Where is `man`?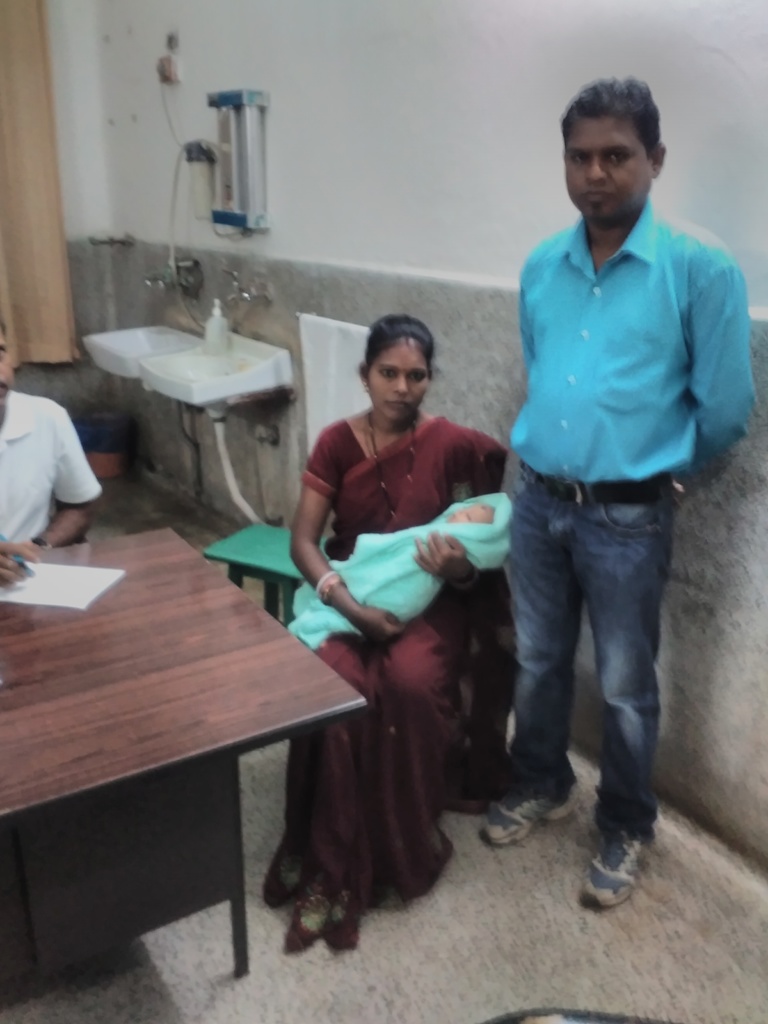
x1=496, y1=67, x2=762, y2=939.
